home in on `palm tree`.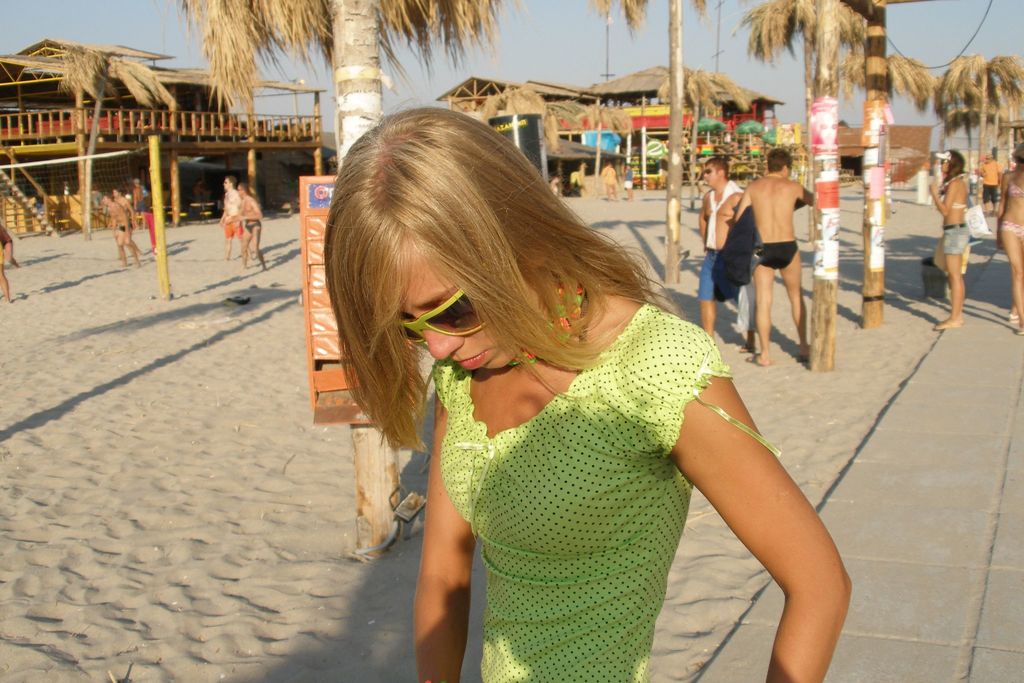
Homed in at select_region(173, 0, 518, 559).
